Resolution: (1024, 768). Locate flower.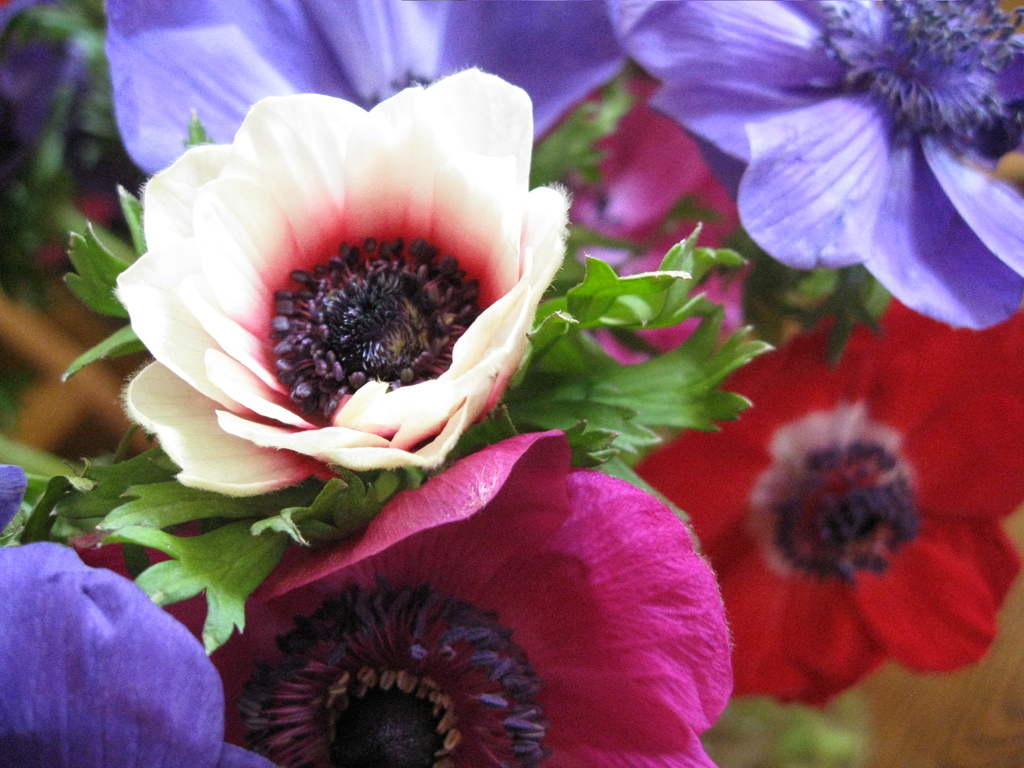
crop(0, 0, 99, 195).
